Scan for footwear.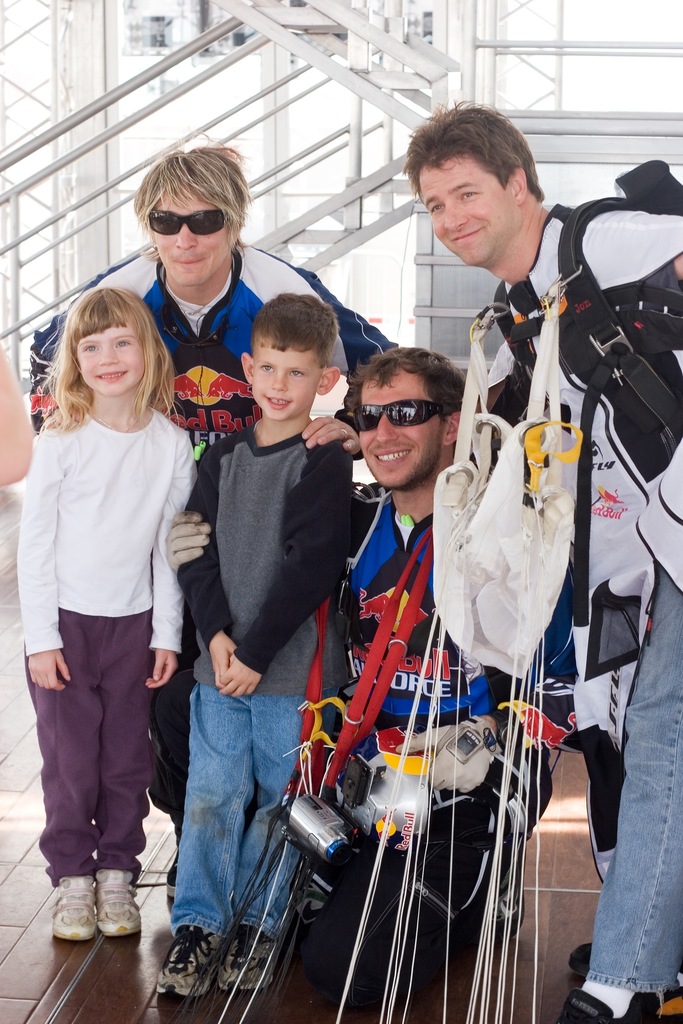
Scan result: bbox(94, 867, 134, 937).
